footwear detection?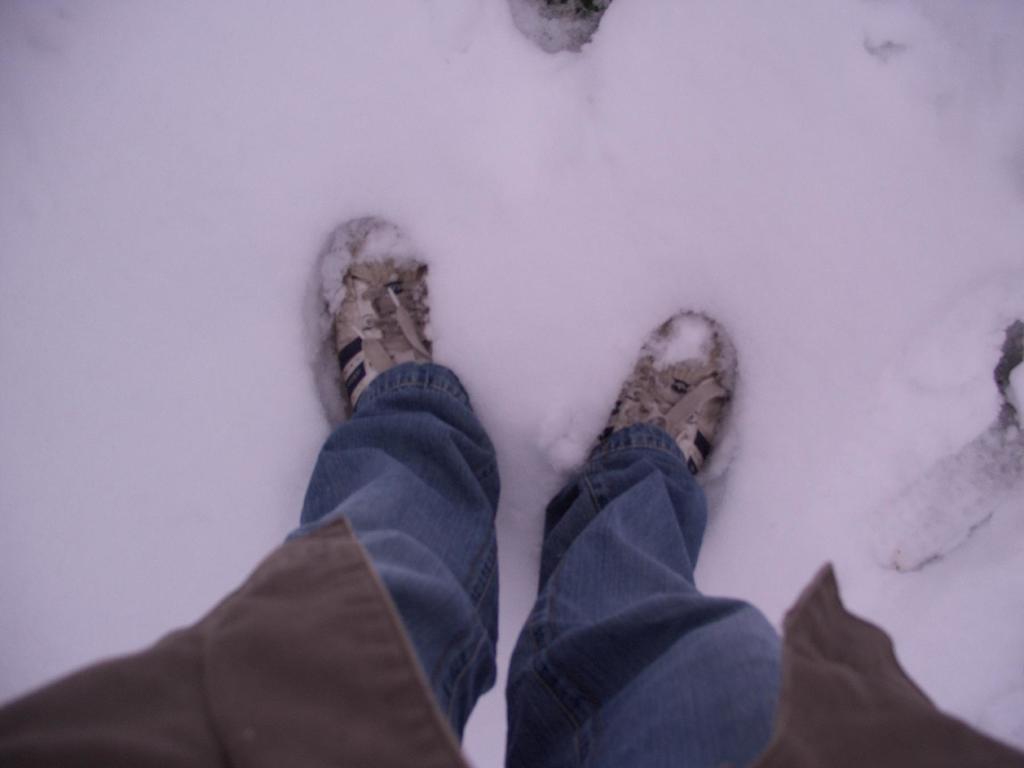
detection(588, 306, 749, 516)
